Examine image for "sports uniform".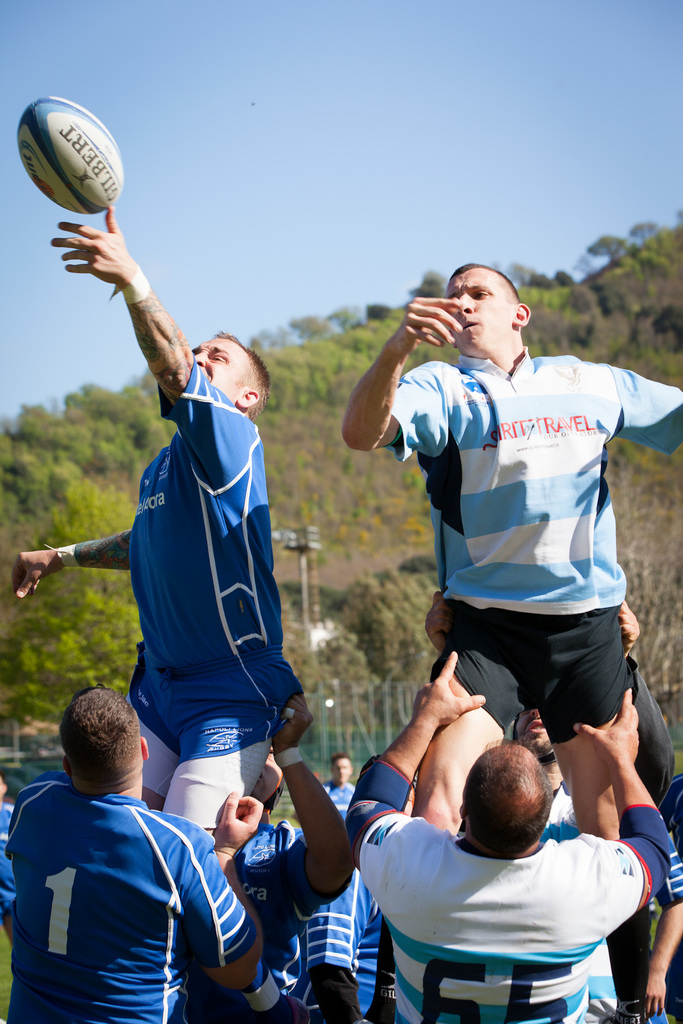
Examination result: [x1=238, y1=810, x2=307, y2=1015].
